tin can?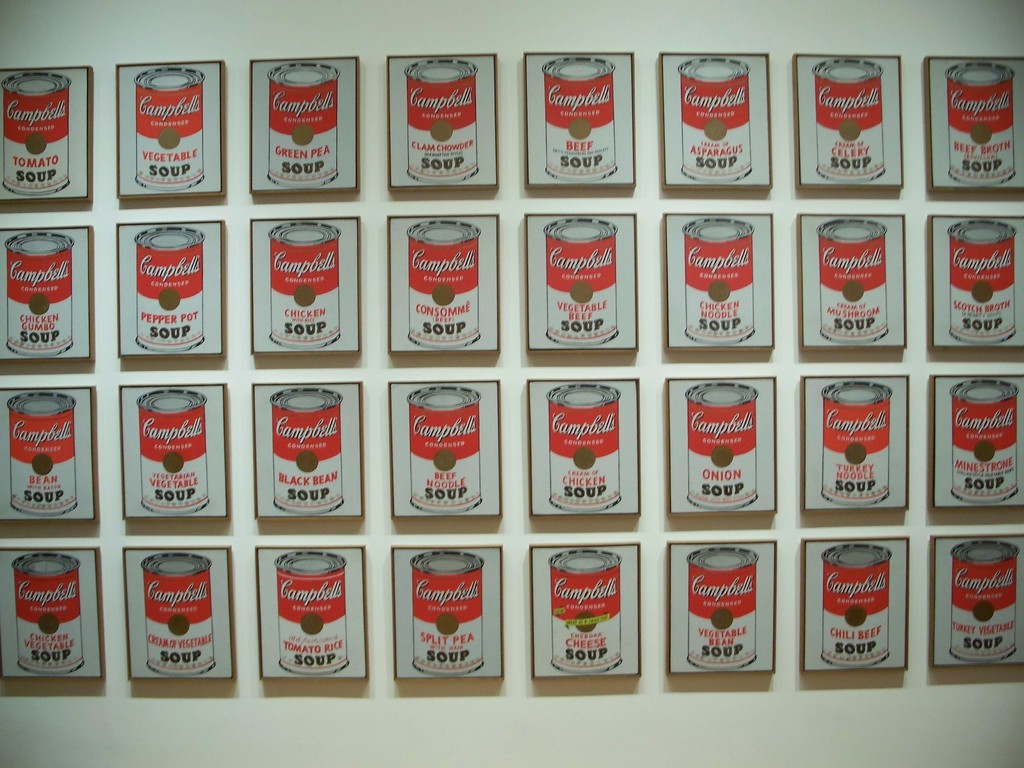
left=534, top=50, right=620, bottom=188
